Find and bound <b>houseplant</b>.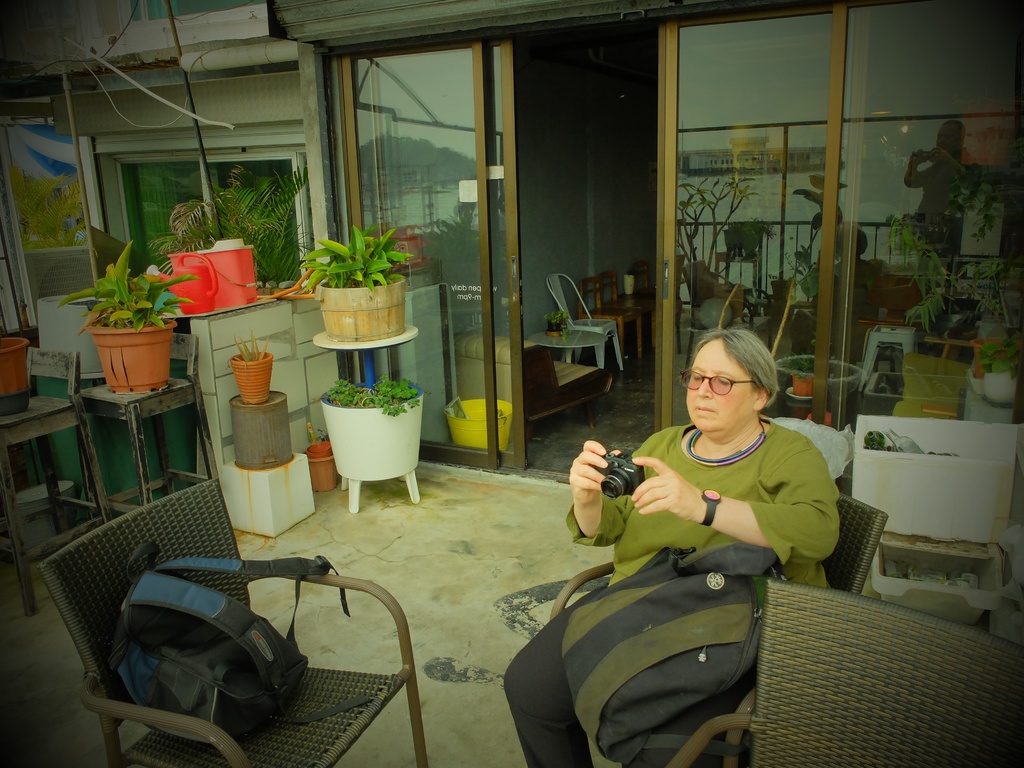
Bound: (left=309, top=388, right=441, bottom=519).
